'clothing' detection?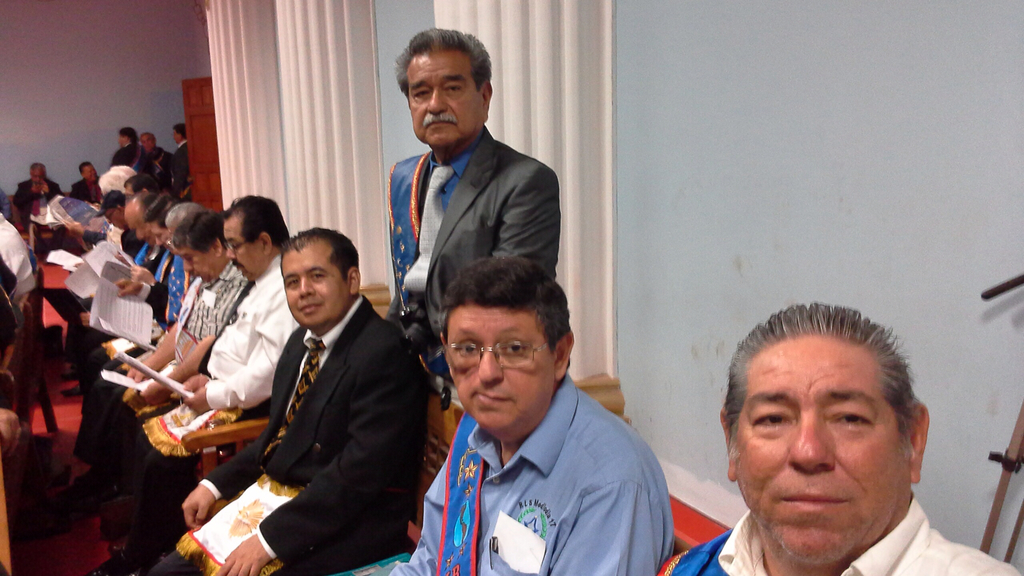
rect(102, 260, 250, 520)
